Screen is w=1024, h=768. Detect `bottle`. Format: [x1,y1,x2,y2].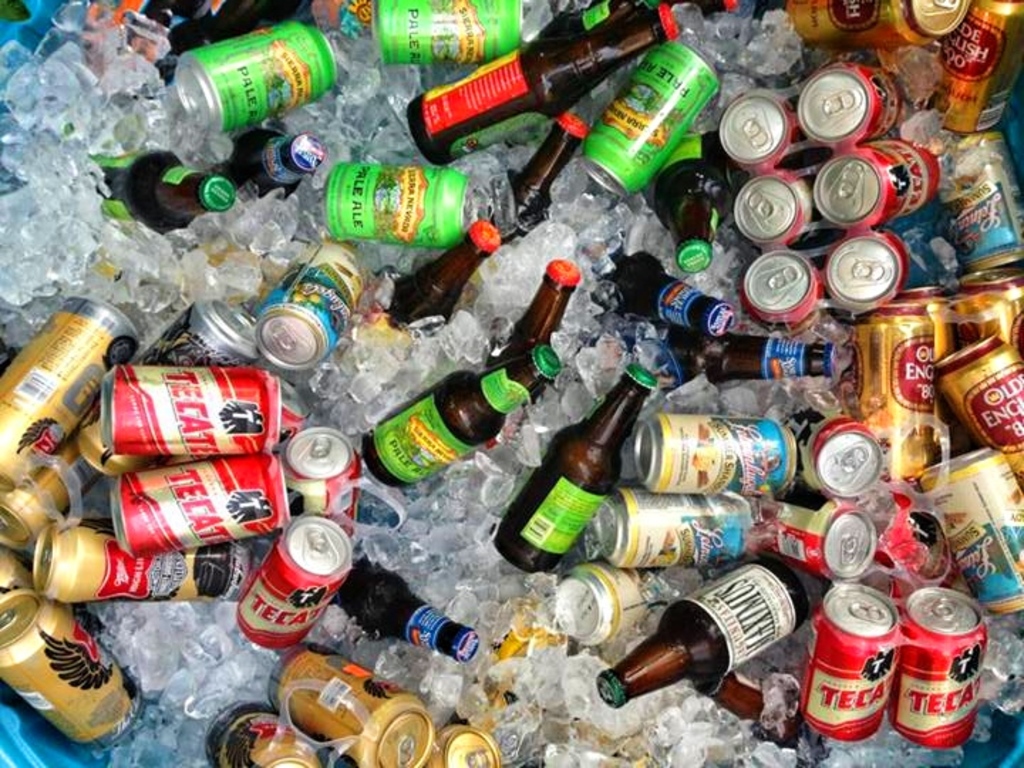
[499,407,629,587].
